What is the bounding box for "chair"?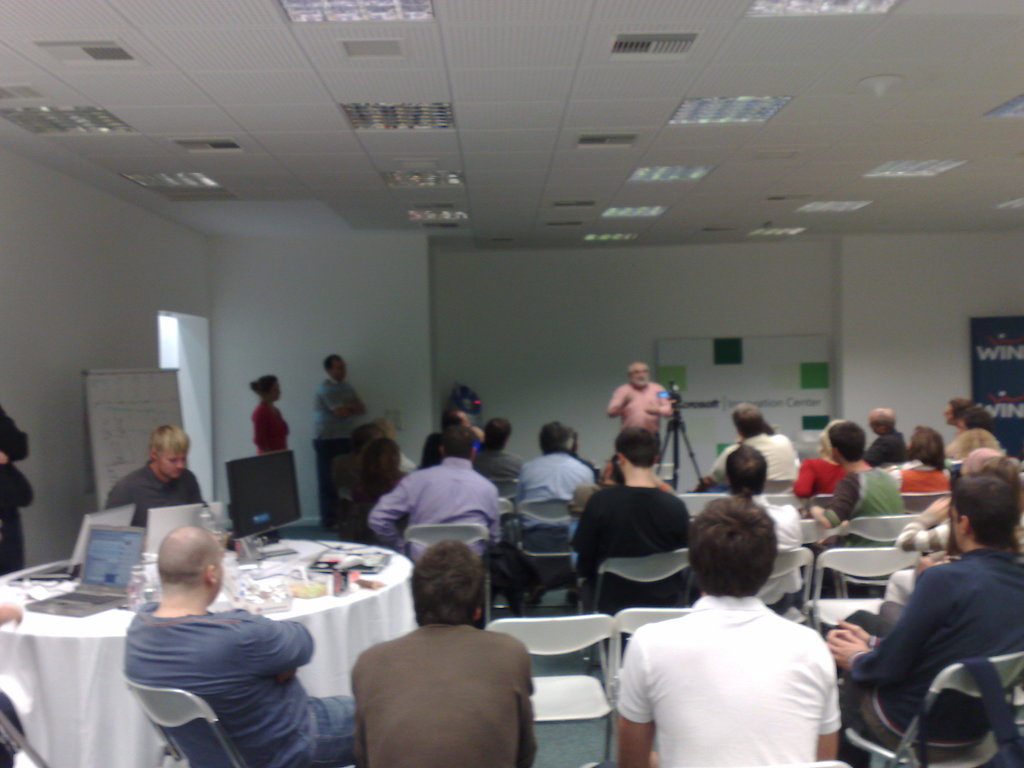
677,488,735,524.
